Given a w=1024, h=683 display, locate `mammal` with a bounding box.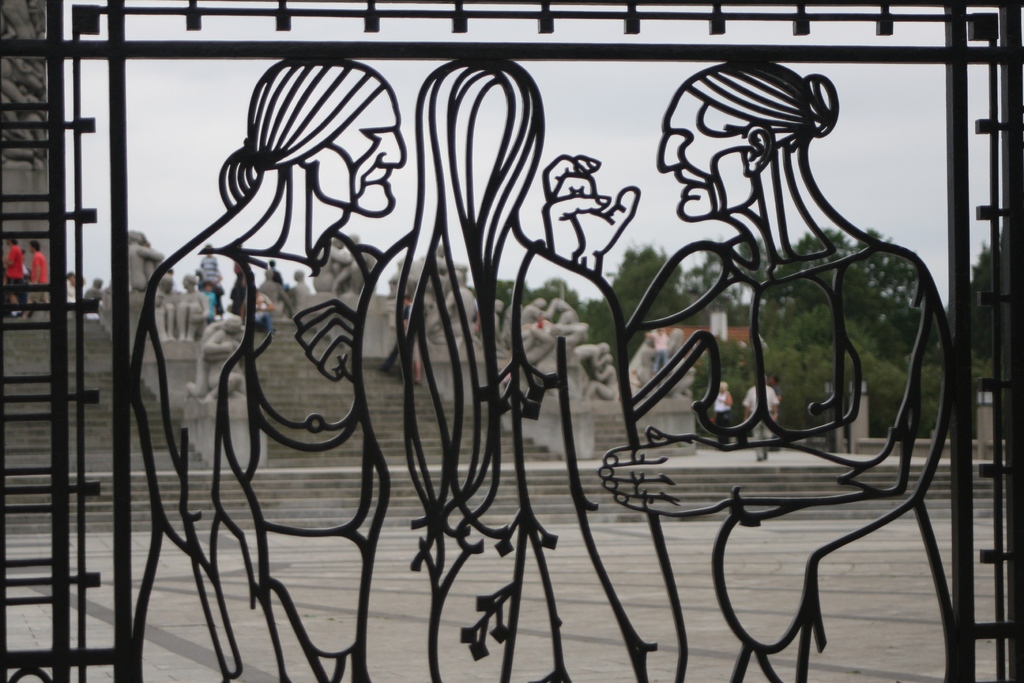
Located: left=128, top=46, right=410, bottom=682.
